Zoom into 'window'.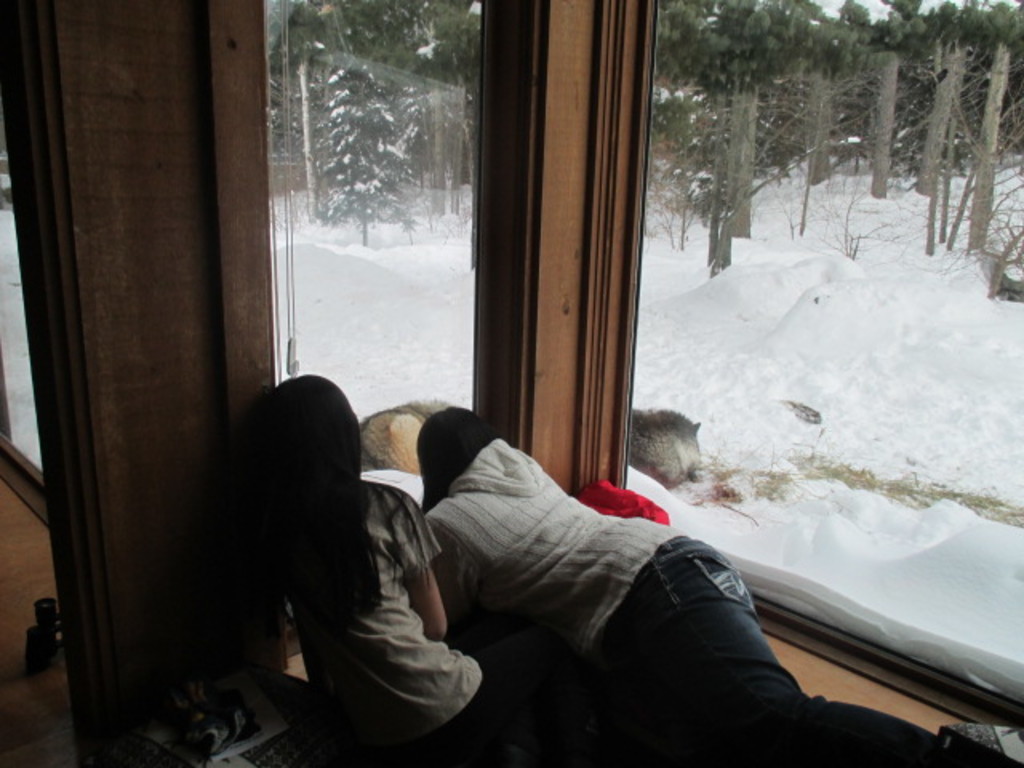
Zoom target: {"left": 0, "top": 99, "right": 51, "bottom": 531}.
